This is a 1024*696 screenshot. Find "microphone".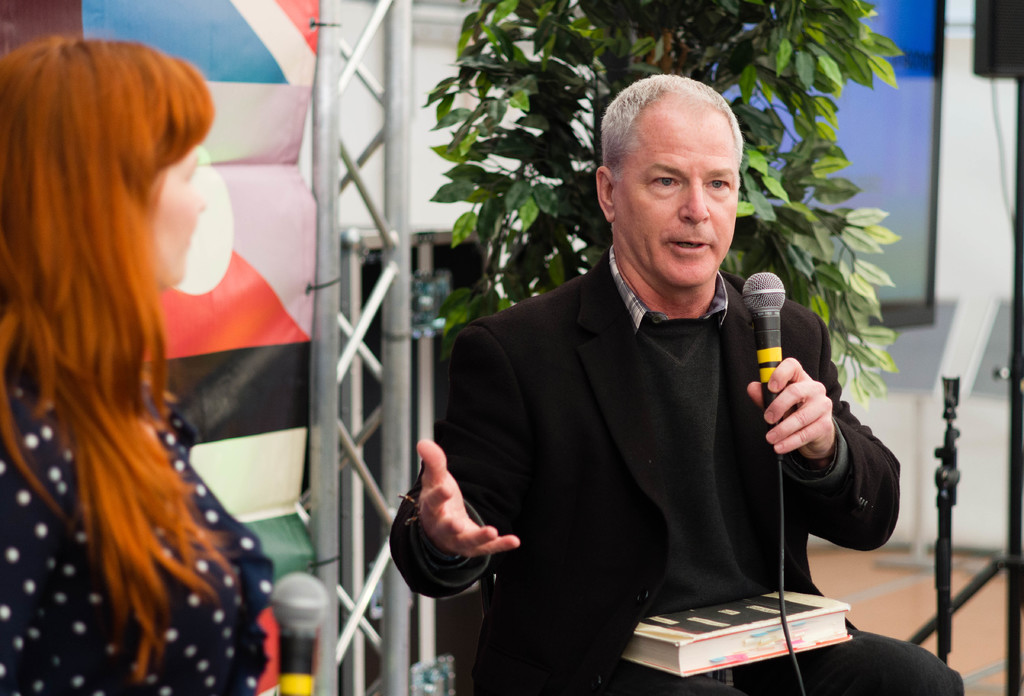
Bounding box: (742, 271, 787, 462).
